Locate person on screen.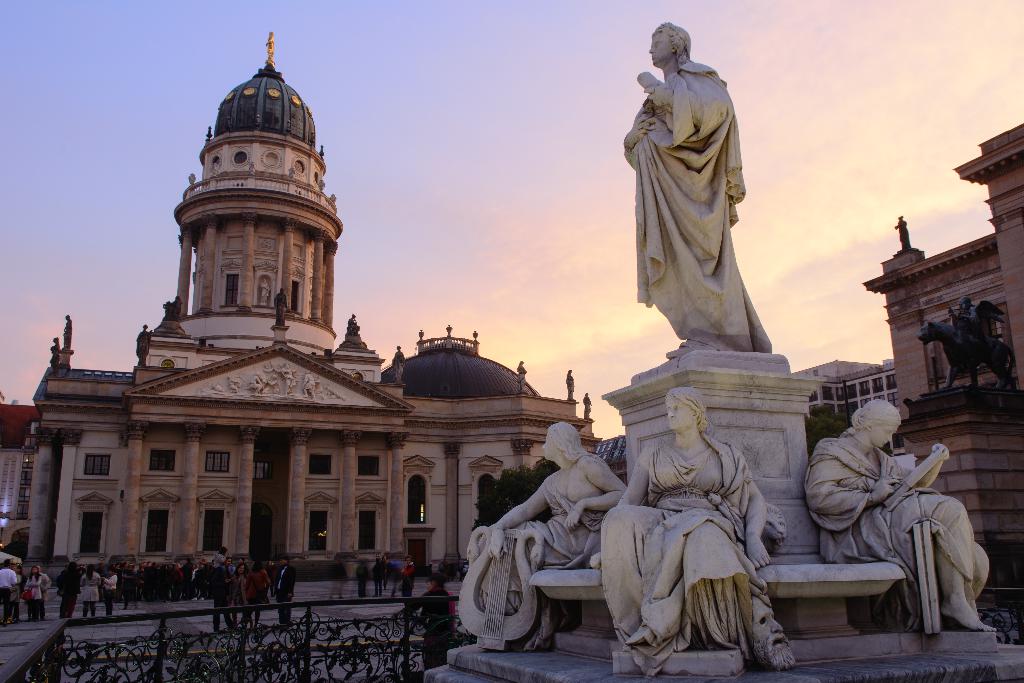
On screen at 419, 569, 456, 669.
